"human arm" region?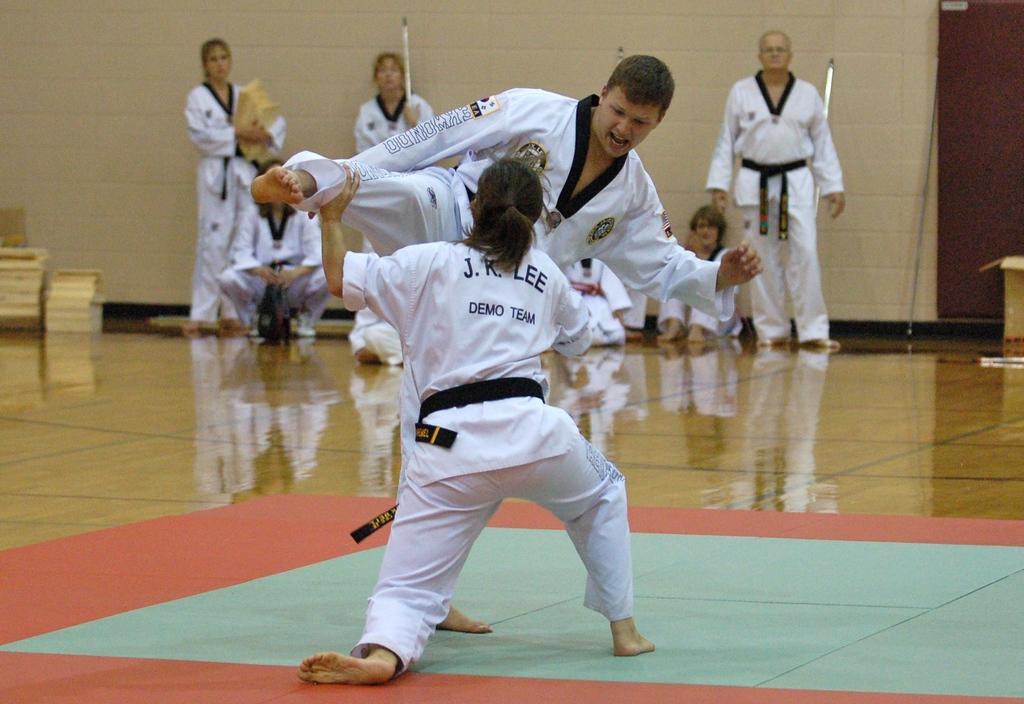
detection(278, 213, 328, 287)
